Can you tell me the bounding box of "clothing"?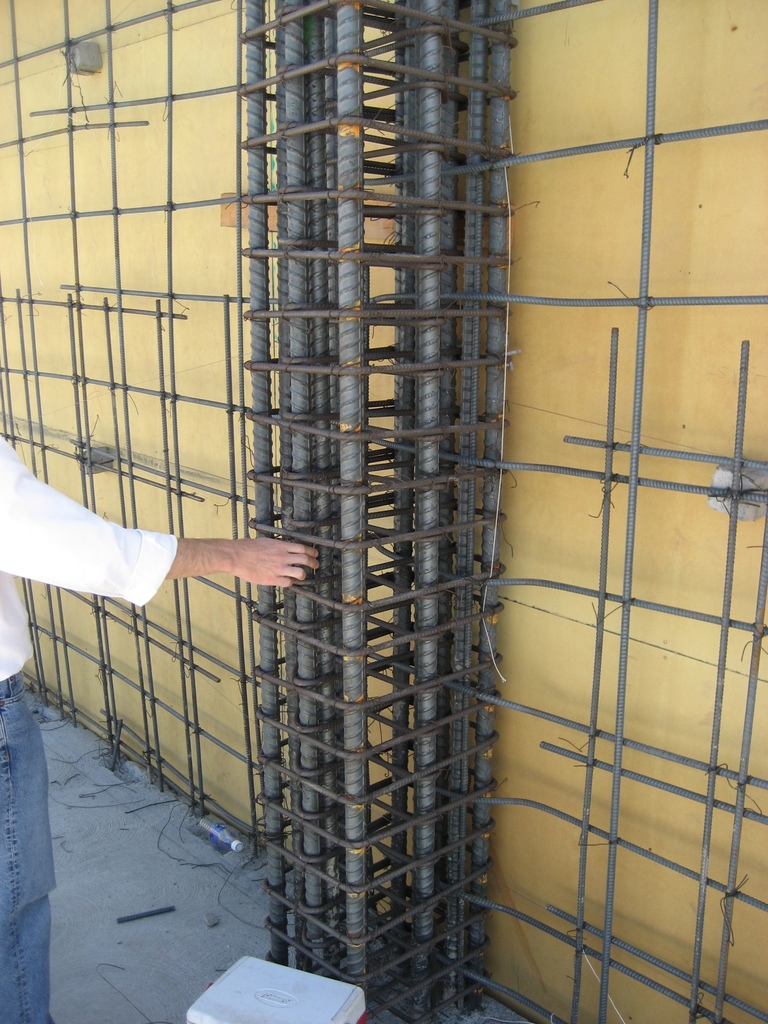
x1=0, y1=424, x2=180, y2=1023.
